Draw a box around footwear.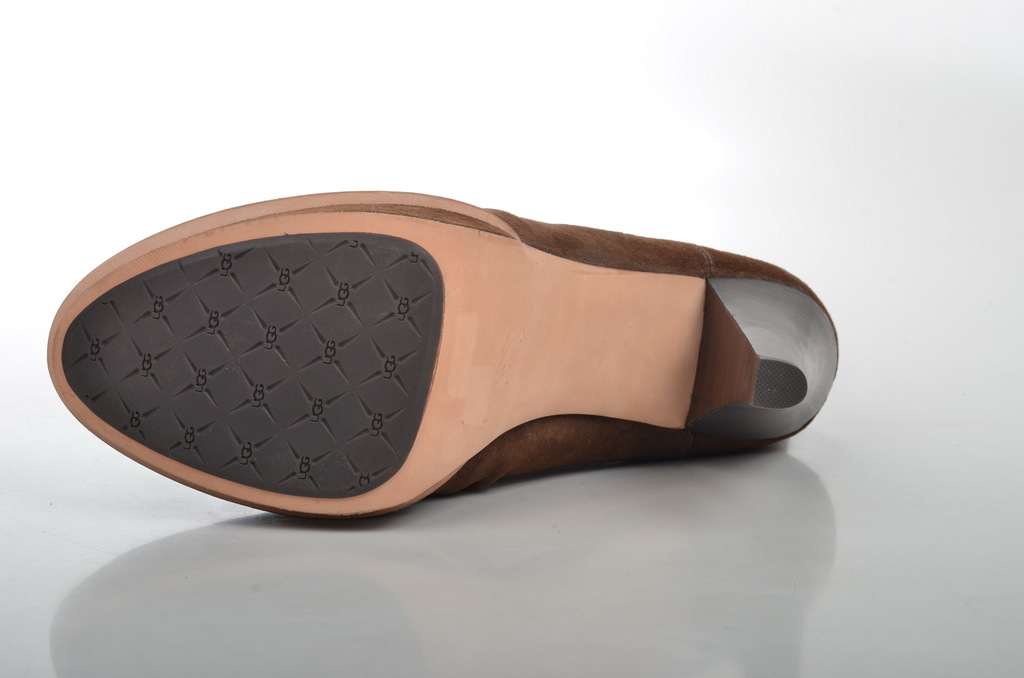
(x1=42, y1=190, x2=837, y2=528).
